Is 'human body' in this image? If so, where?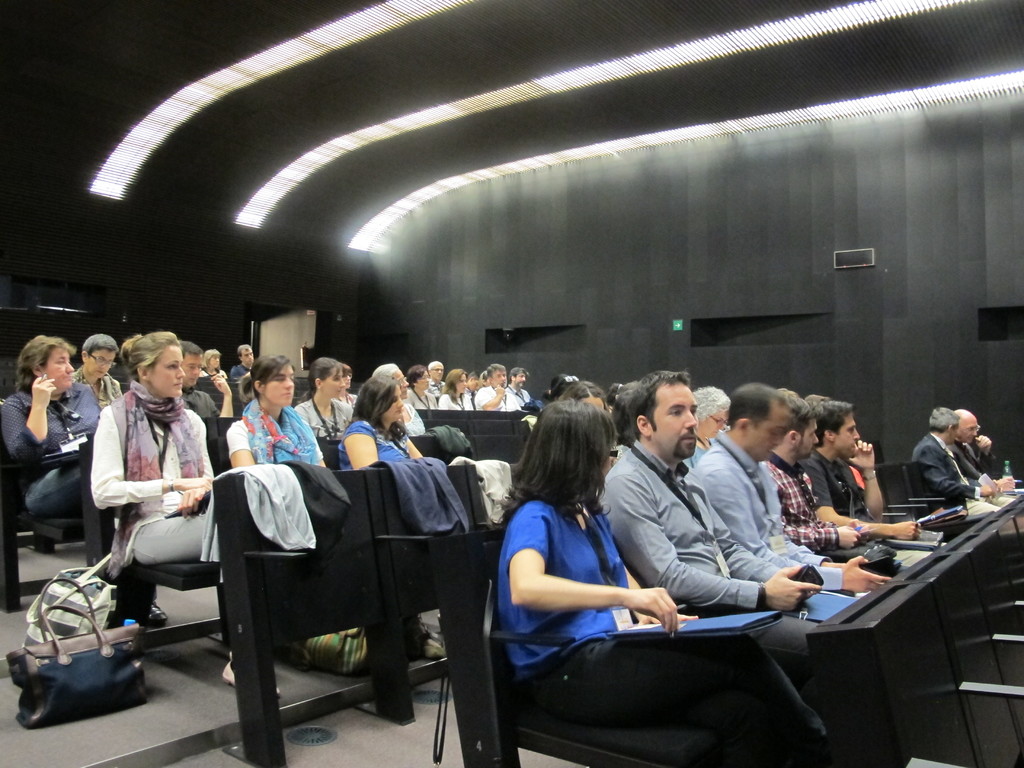
Yes, at detection(465, 371, 483, 394).
